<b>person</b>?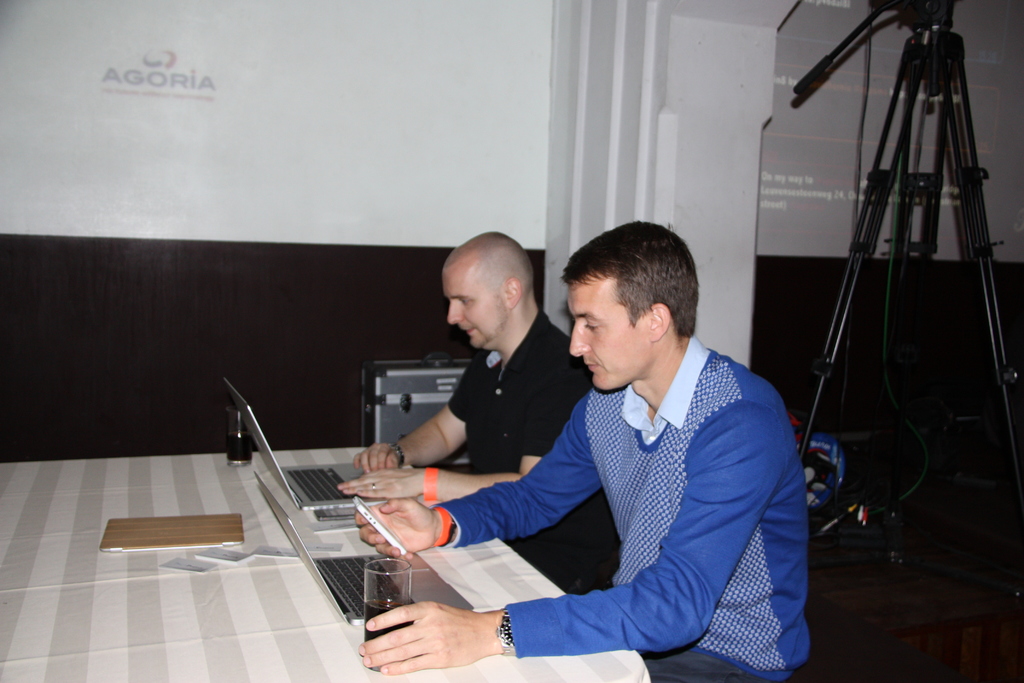
[left=338, top=226, right=615, bottom=593]
